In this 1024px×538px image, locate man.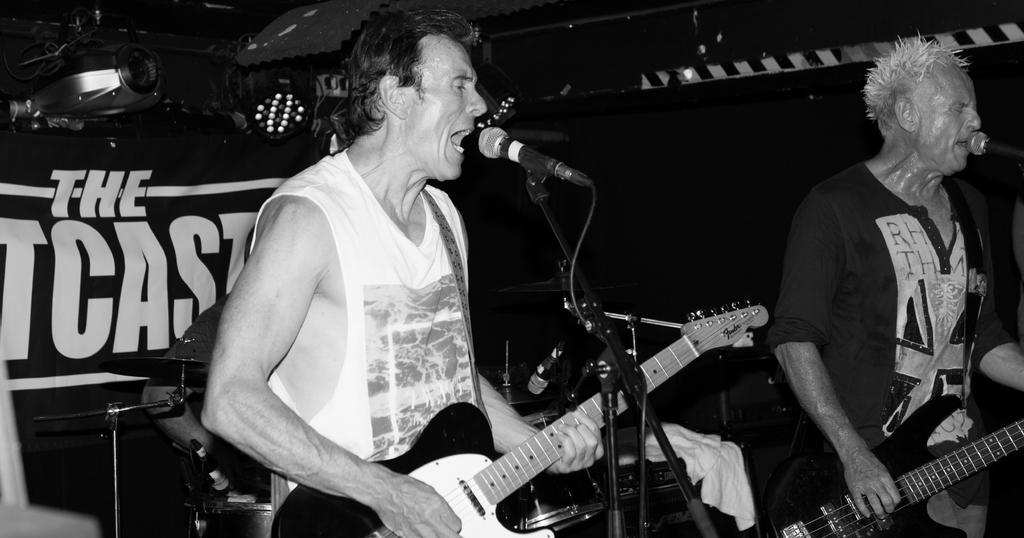
Bounding box: select_region(761, 20, 1023, 537).
